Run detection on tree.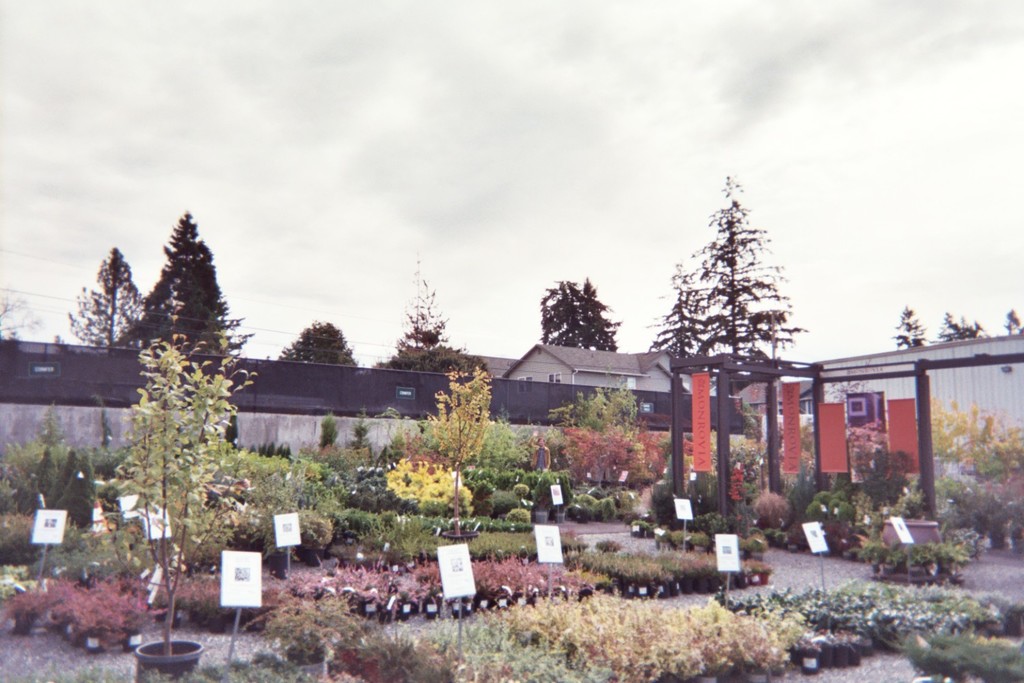
Result: <region>380, 340, 491, 380</region>.
